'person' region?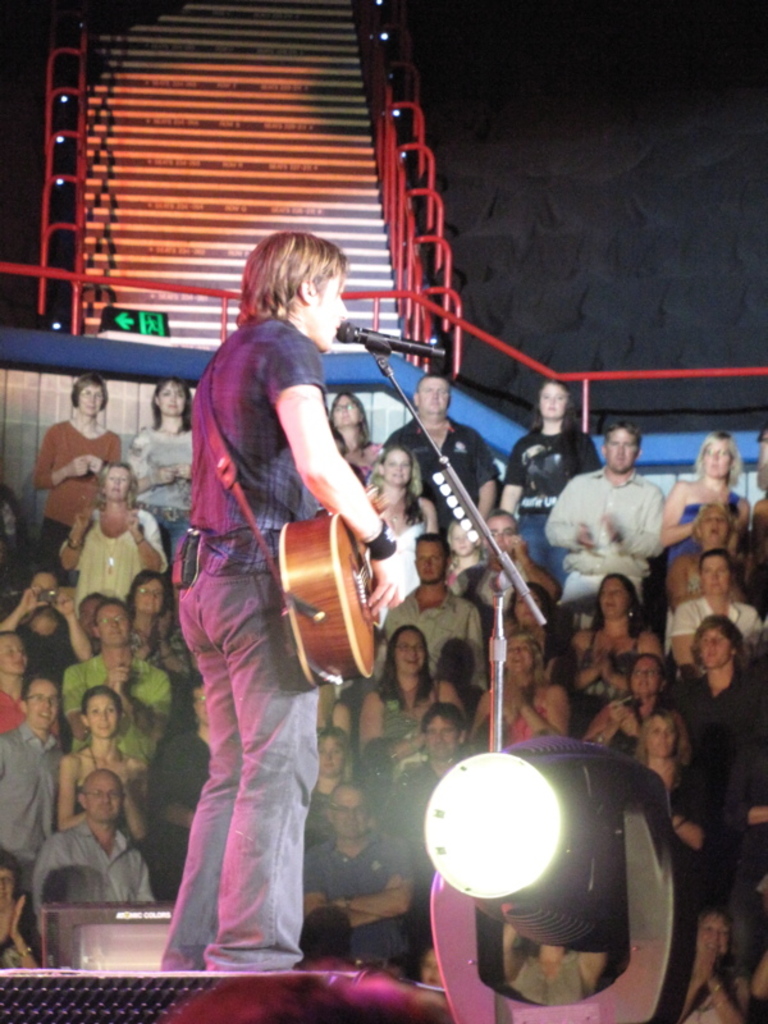
rect(119, 567, 175, 663)
